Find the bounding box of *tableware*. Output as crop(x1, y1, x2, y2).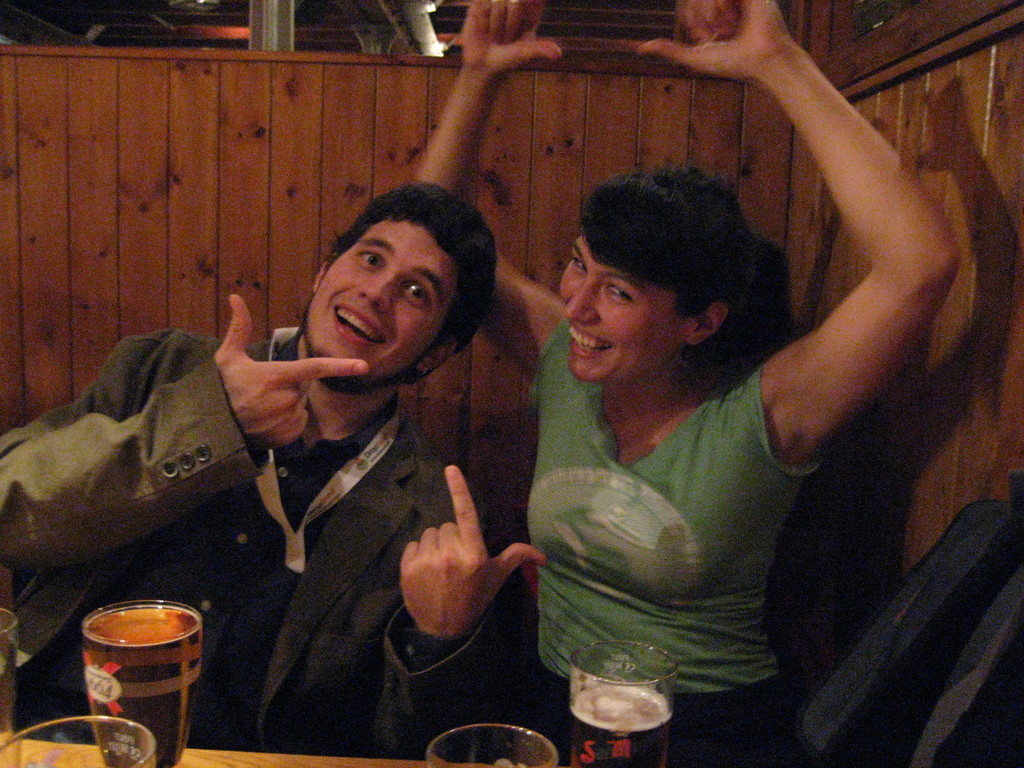
crop(74, 607, 201, 739).
